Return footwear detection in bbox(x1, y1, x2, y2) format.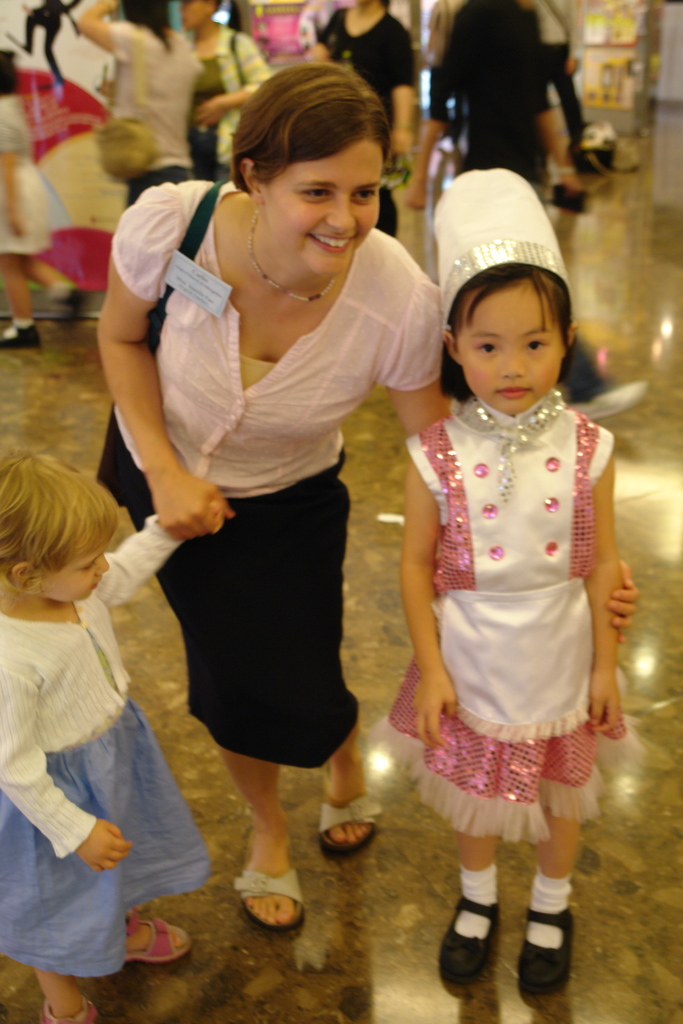
bbox(317, 764, 386, 861).
